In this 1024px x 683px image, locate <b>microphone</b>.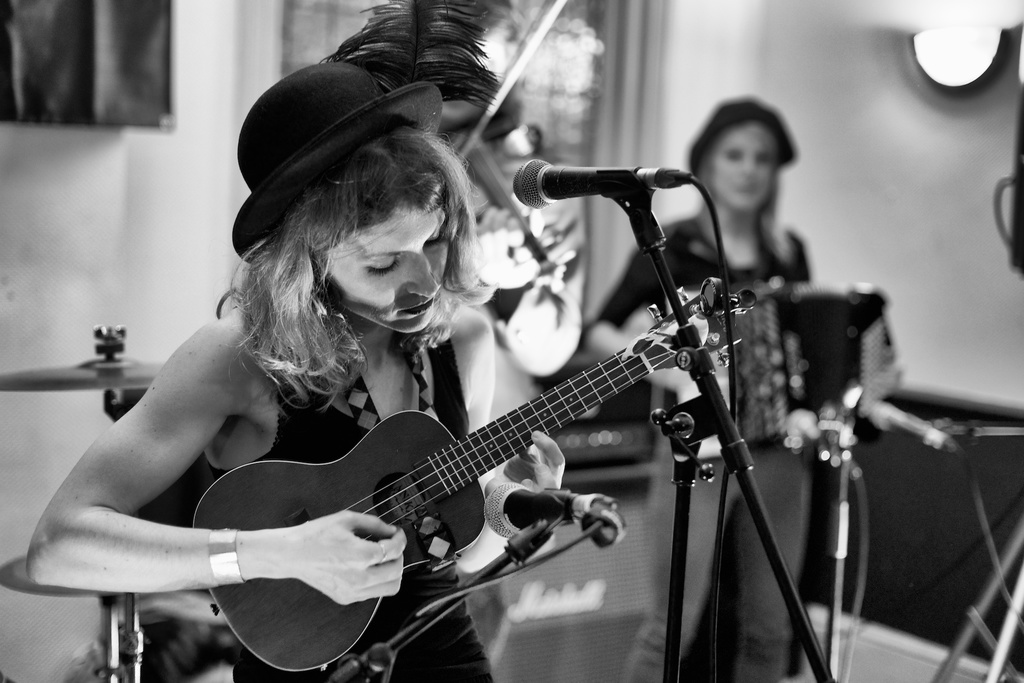
Bounding box: rect(870, 397, 965, 462).
